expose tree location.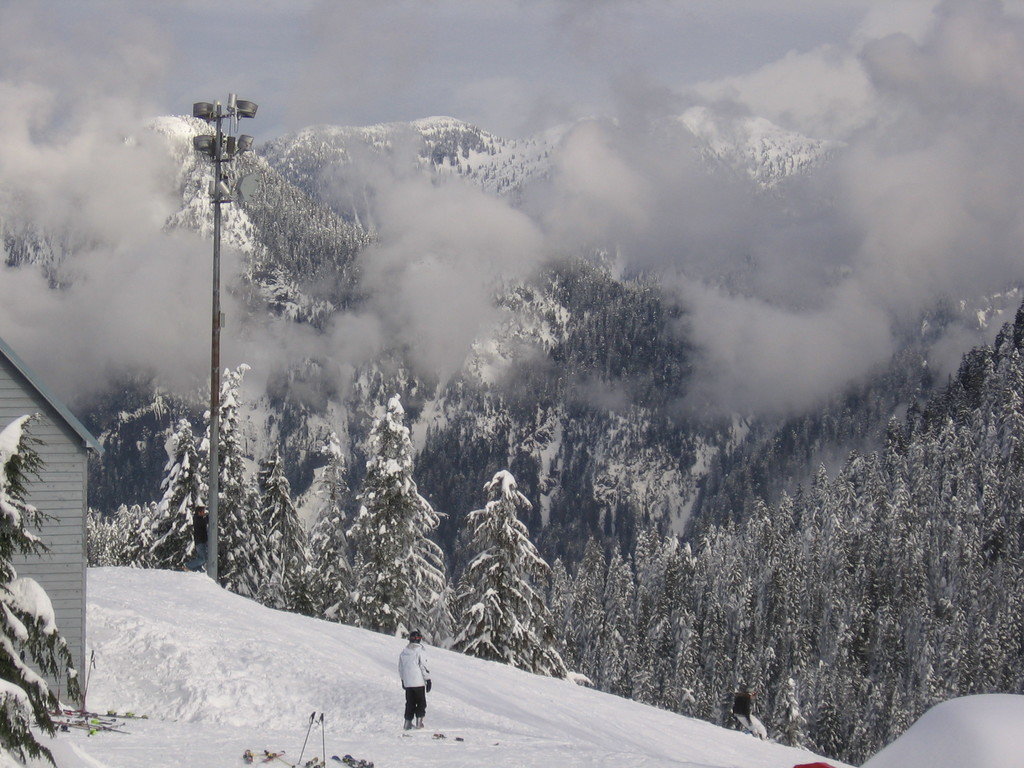
Exposed at Rect(448, 472, 570, 676).
